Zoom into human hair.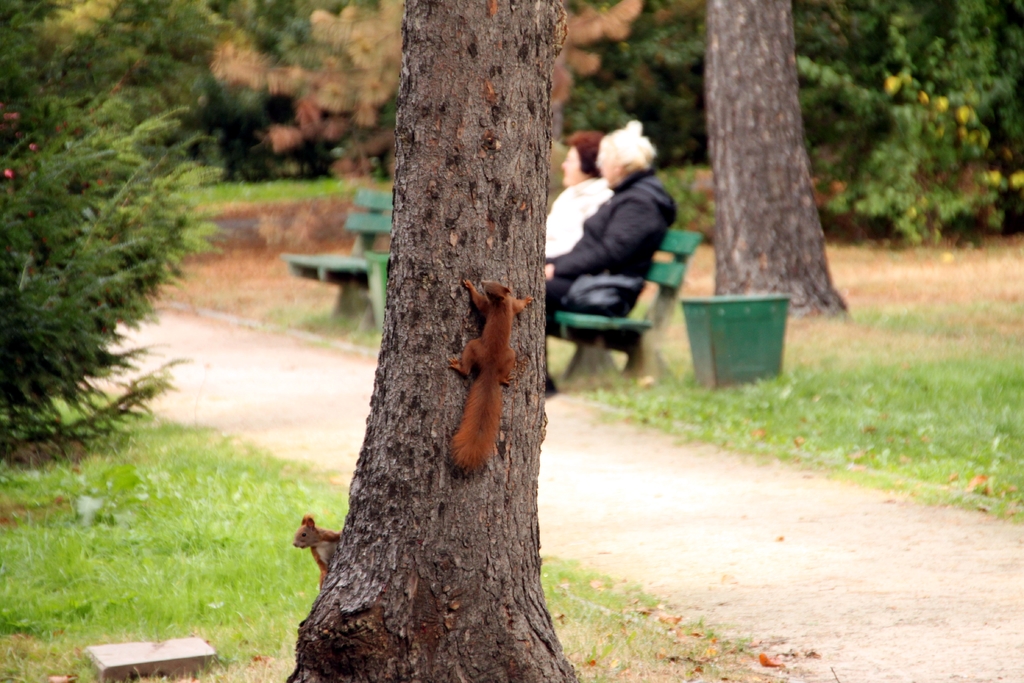
Zoom target: box(598, 113, 662, 178).
